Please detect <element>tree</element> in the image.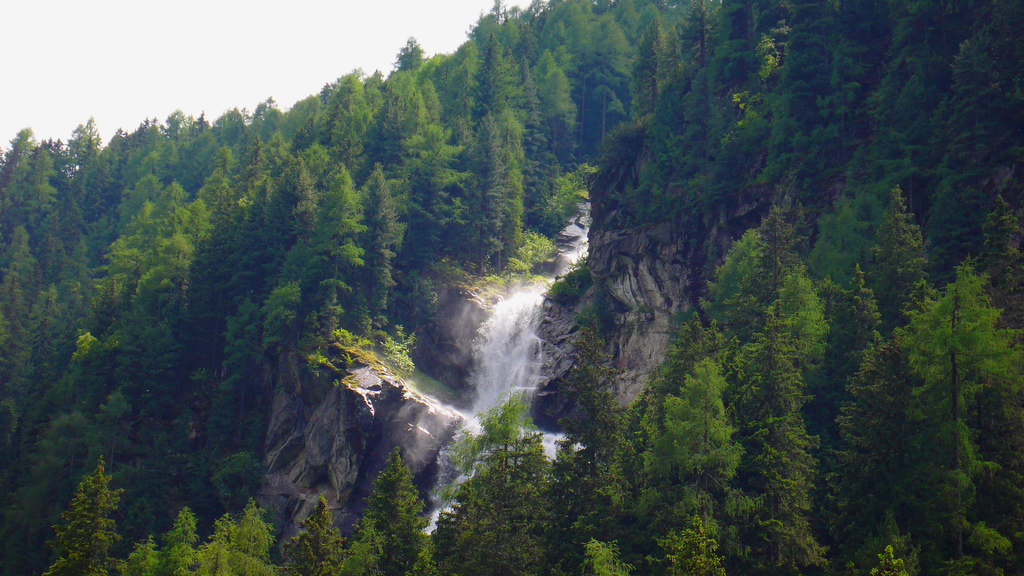
<box>42,454,124,575</box>.
